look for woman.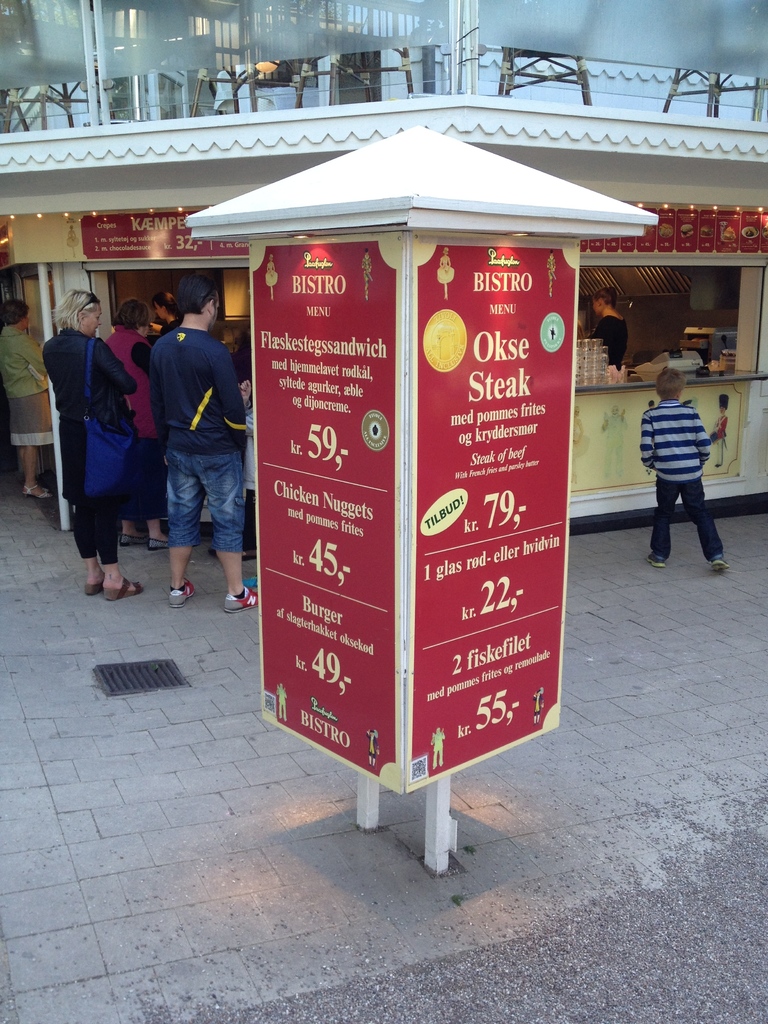
Found: <box>146,294,179,339</box>.
